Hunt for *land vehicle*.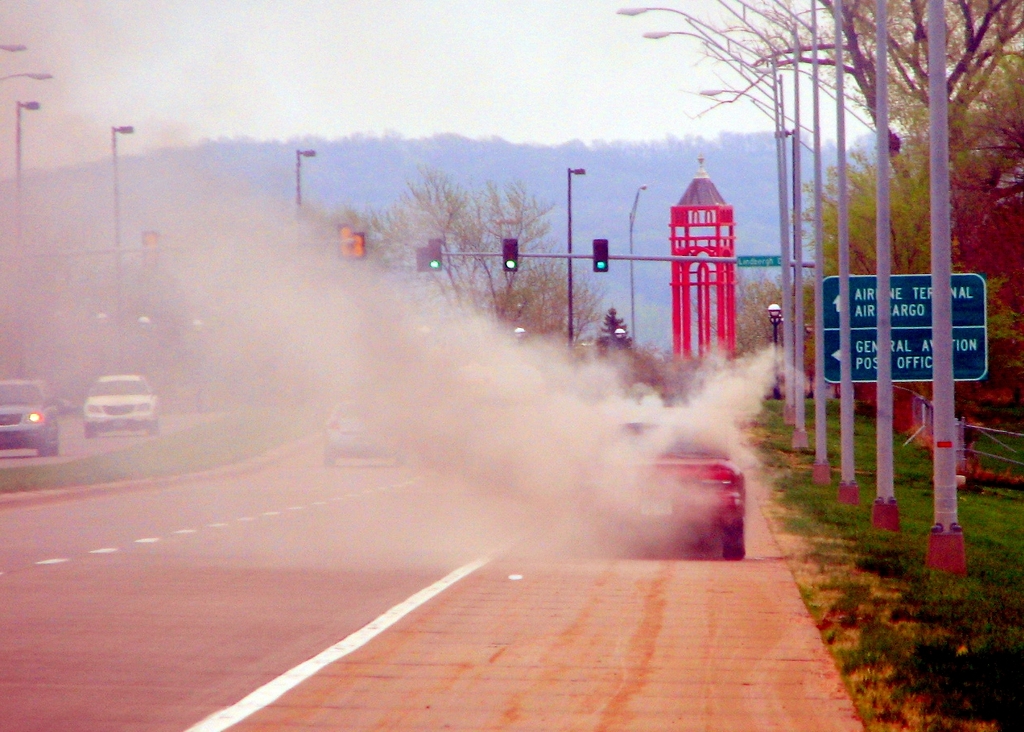
Hunted down at region(566, 418, 749, 562).
